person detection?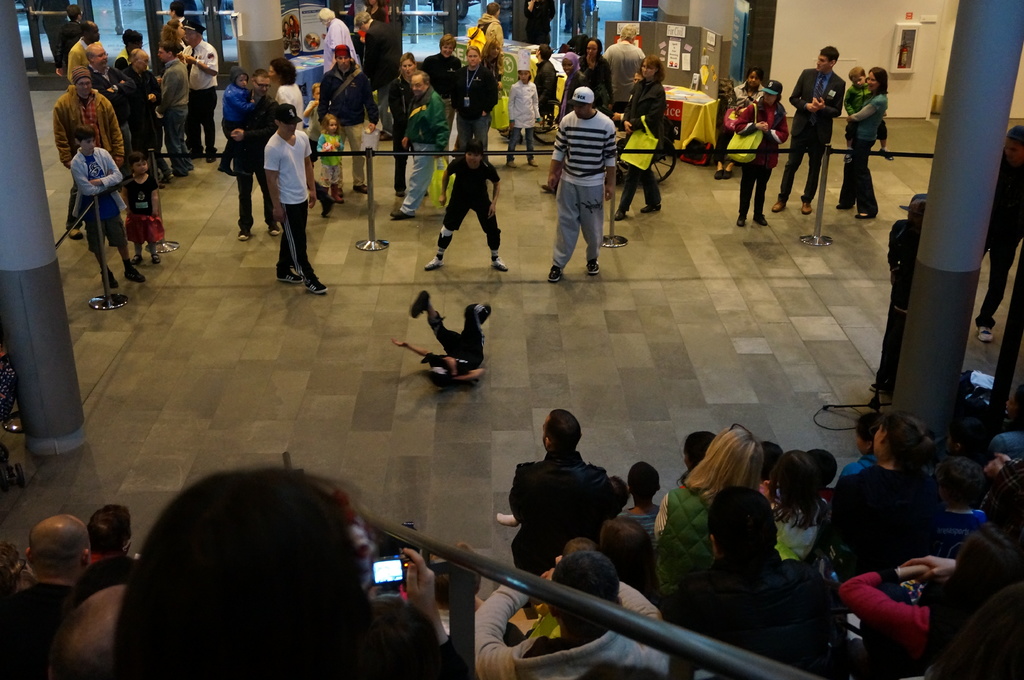
locate(353, 10, 402, 141)
